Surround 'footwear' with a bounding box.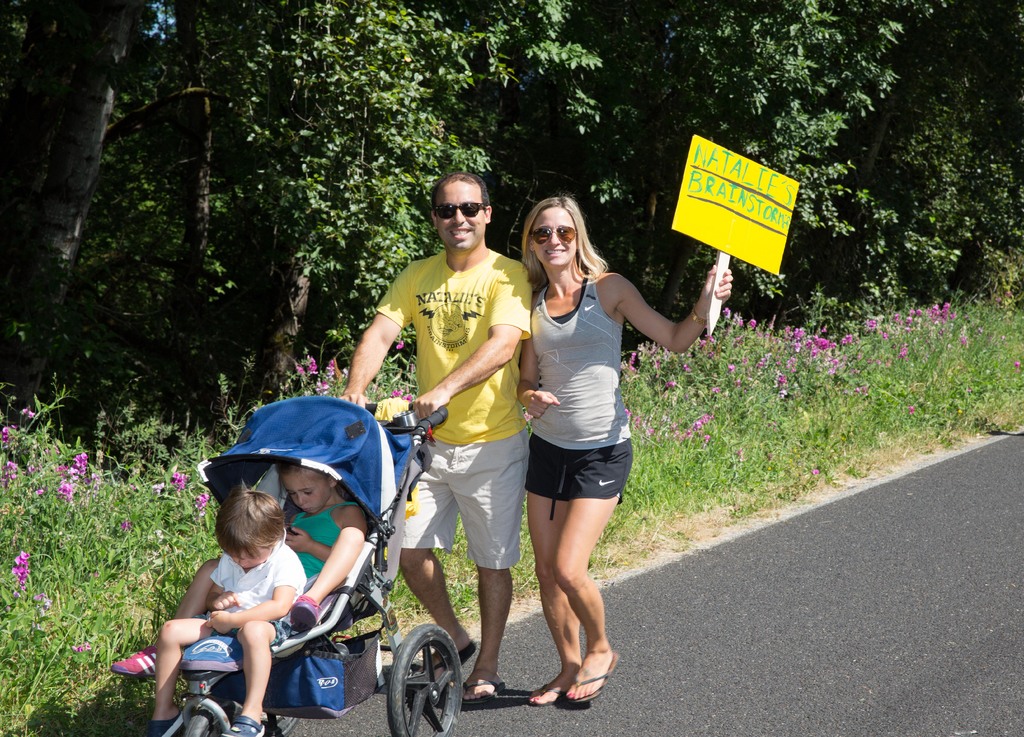
(289, 593, 323, 635).
